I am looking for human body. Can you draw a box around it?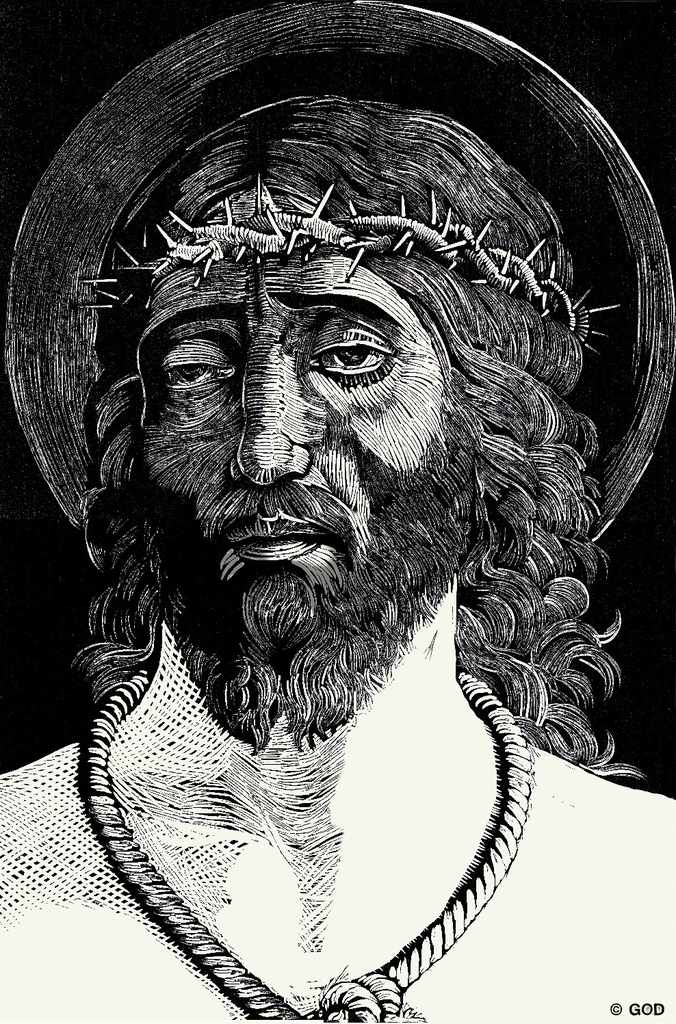
Sure, the bounding box is 27/103/640/1023.
